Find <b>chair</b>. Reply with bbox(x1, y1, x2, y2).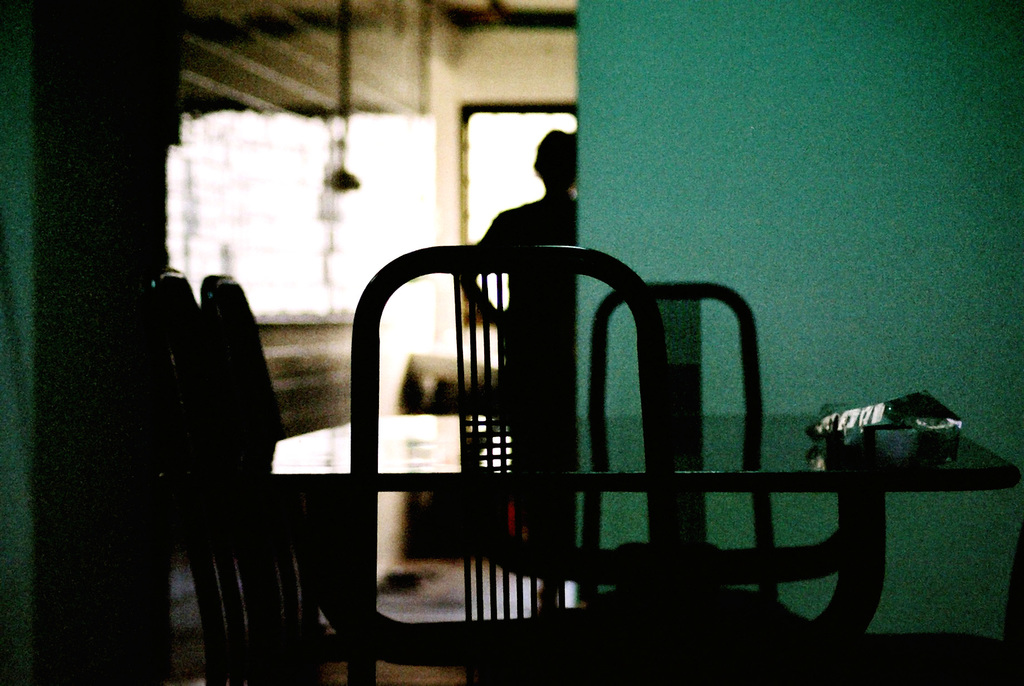
bbox(364, 231, 655, 674).
